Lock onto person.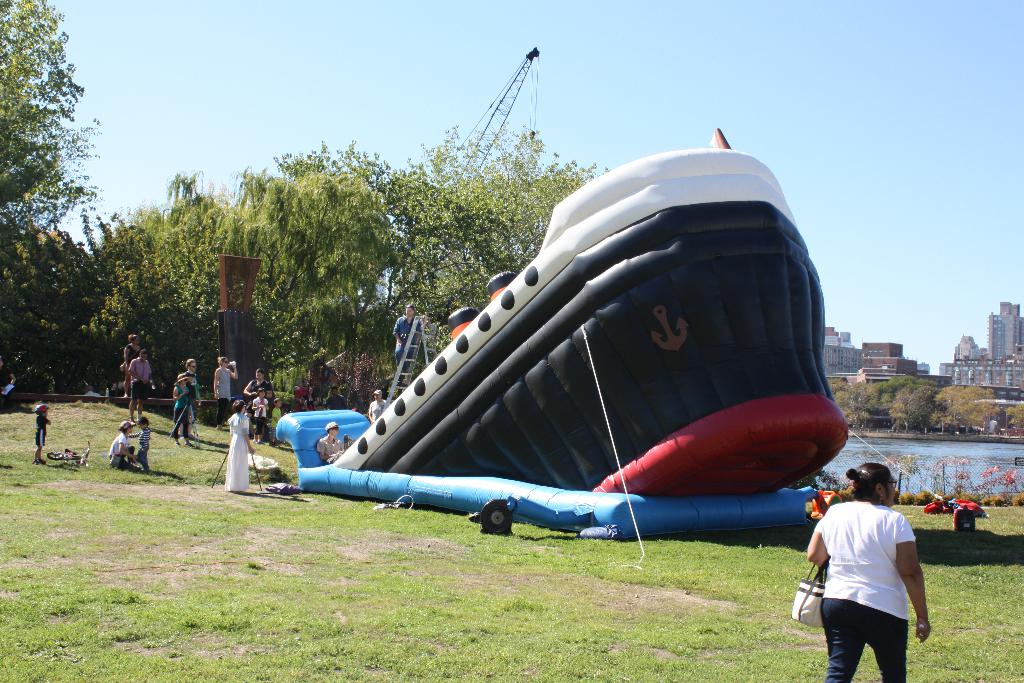
Locked: detection(812, 459, 929, 680).
